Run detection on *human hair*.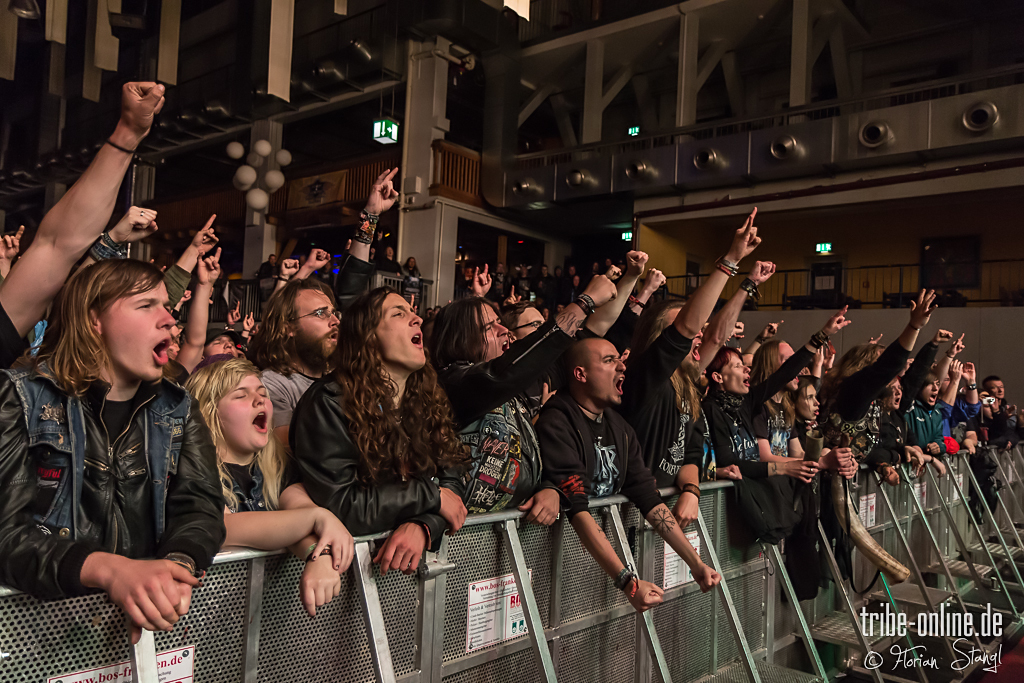
Result: {"x1": 748, "y1": 334, "x2": 801, "y2": 398}.
